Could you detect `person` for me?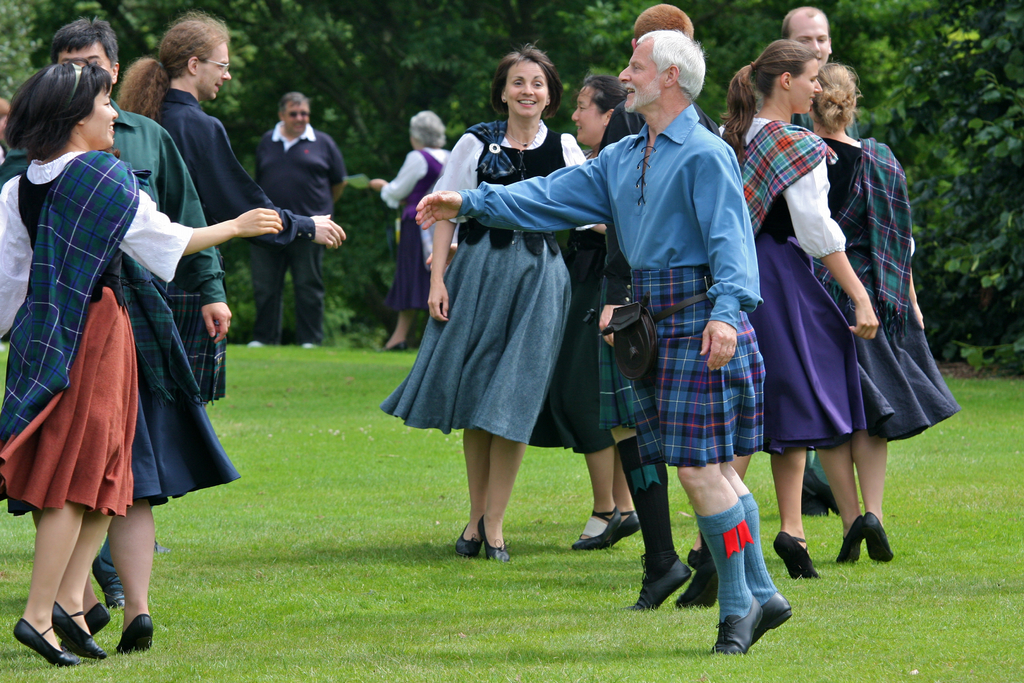
Detection result: 600/3/724/608.
